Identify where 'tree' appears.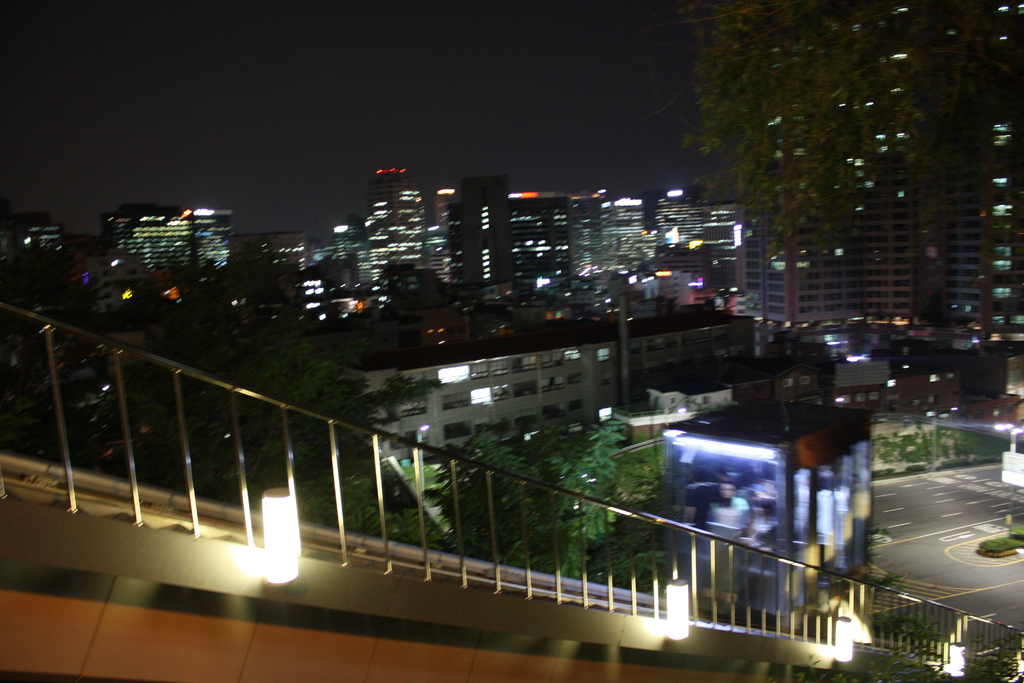
Appears at Rect(190, 332, 439, 486).
